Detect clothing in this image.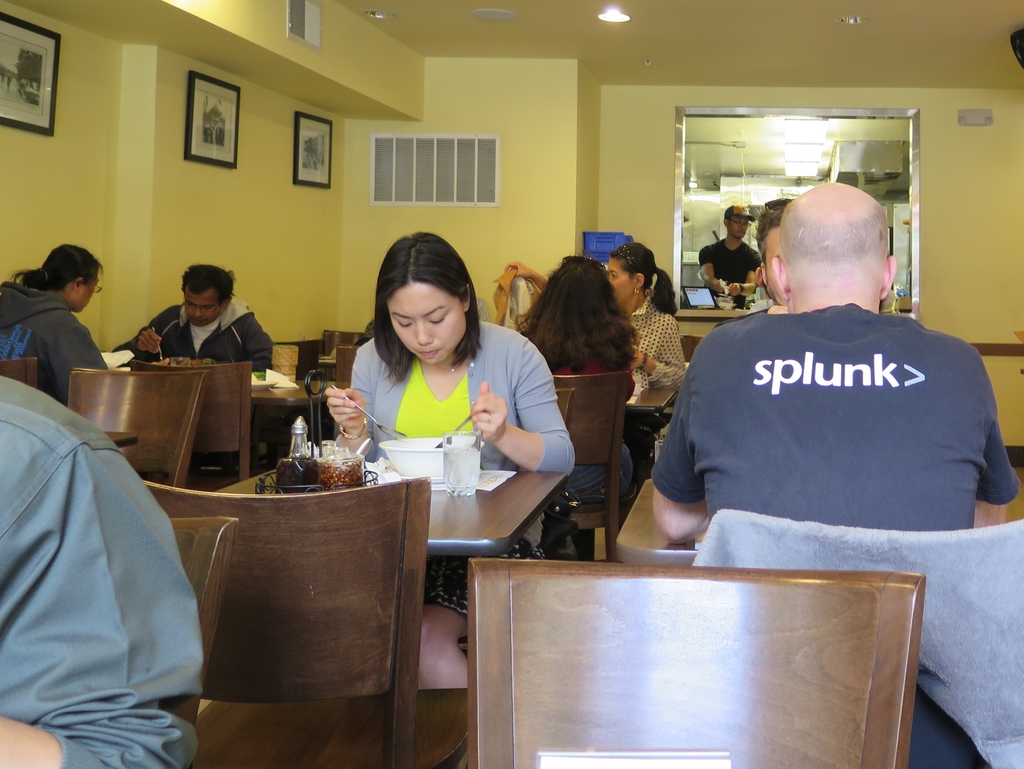
Detection: crop(113, 295, 279, 371).
